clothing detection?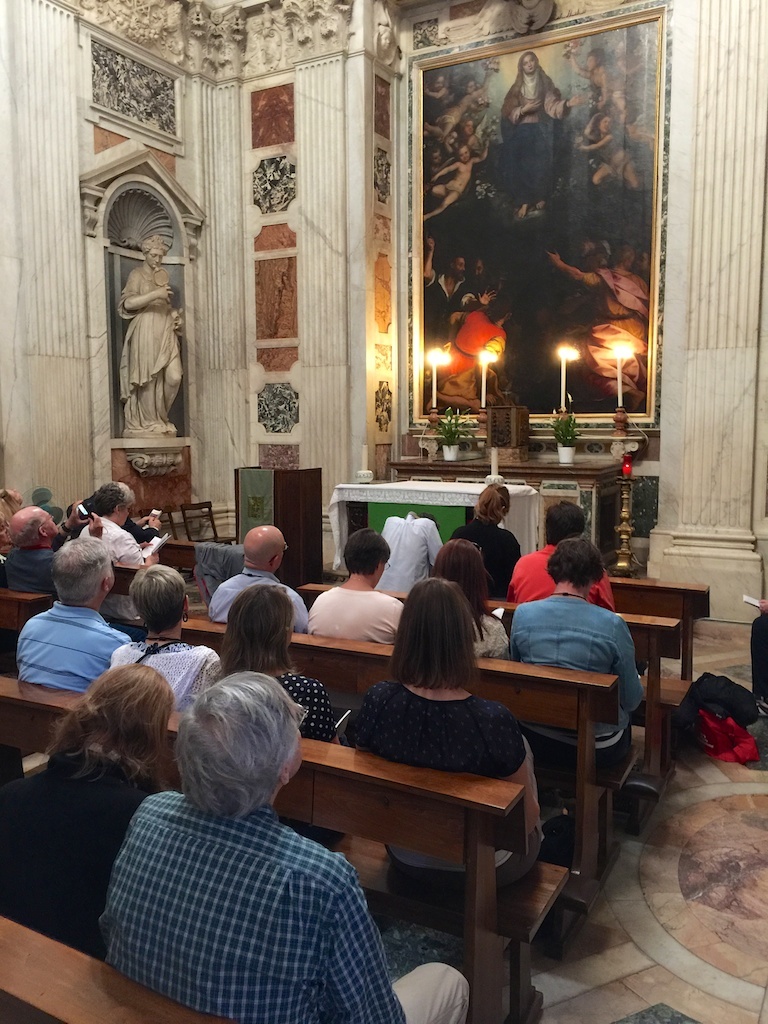
x1=312 y1=589 x2=415 y2=641
